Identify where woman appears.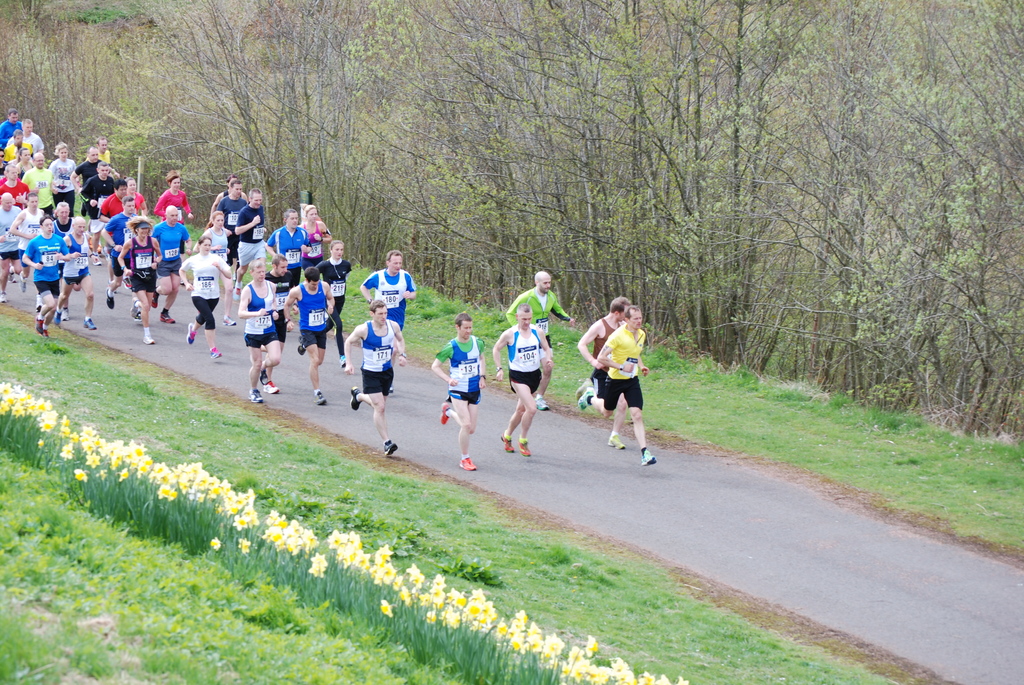
Appears at (x1=209, y1=176, x2=237, y2=214).
